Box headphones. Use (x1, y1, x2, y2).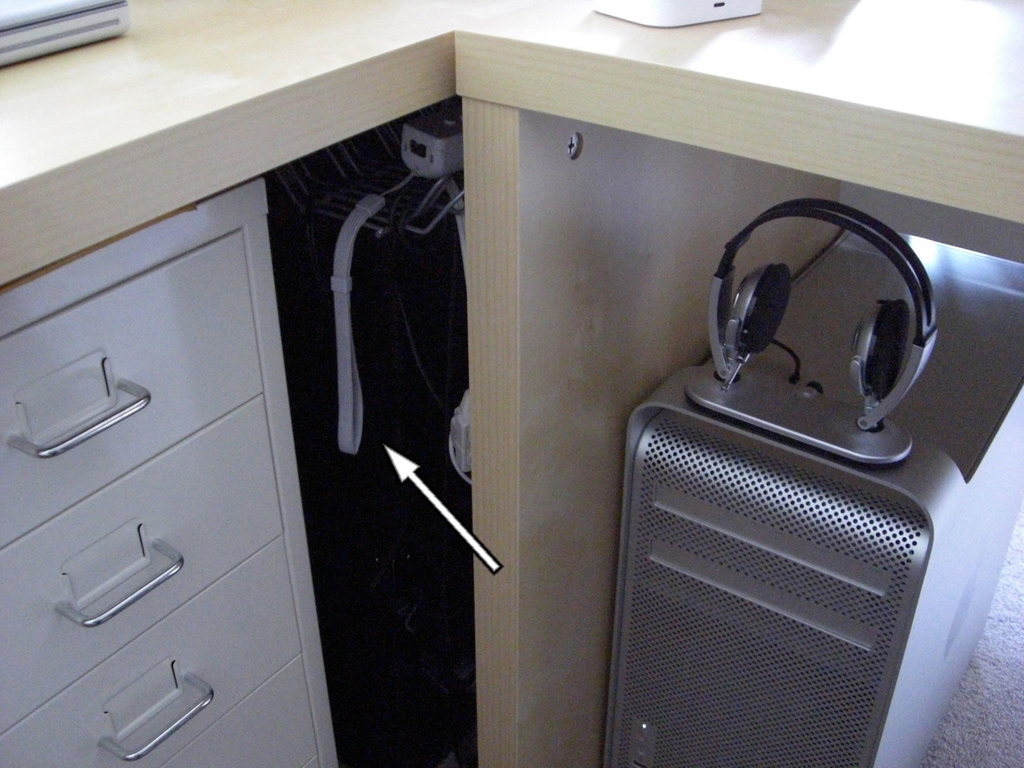
(685, 200, 938, 460).
